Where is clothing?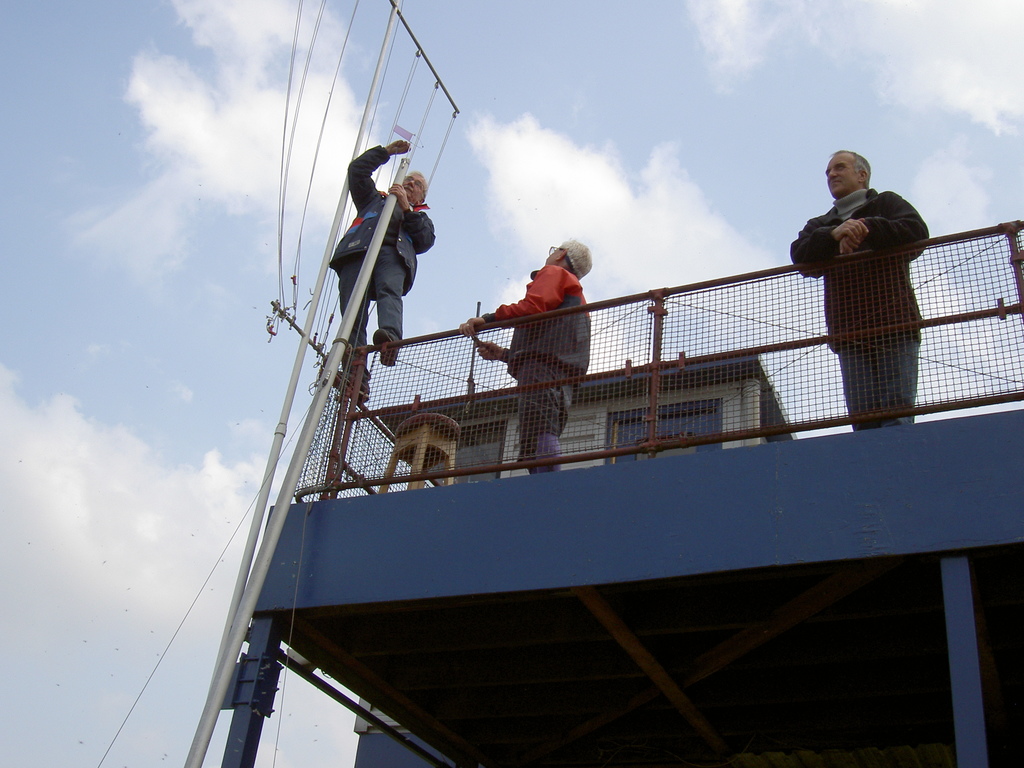
<box>331,147,431,390</box>.
